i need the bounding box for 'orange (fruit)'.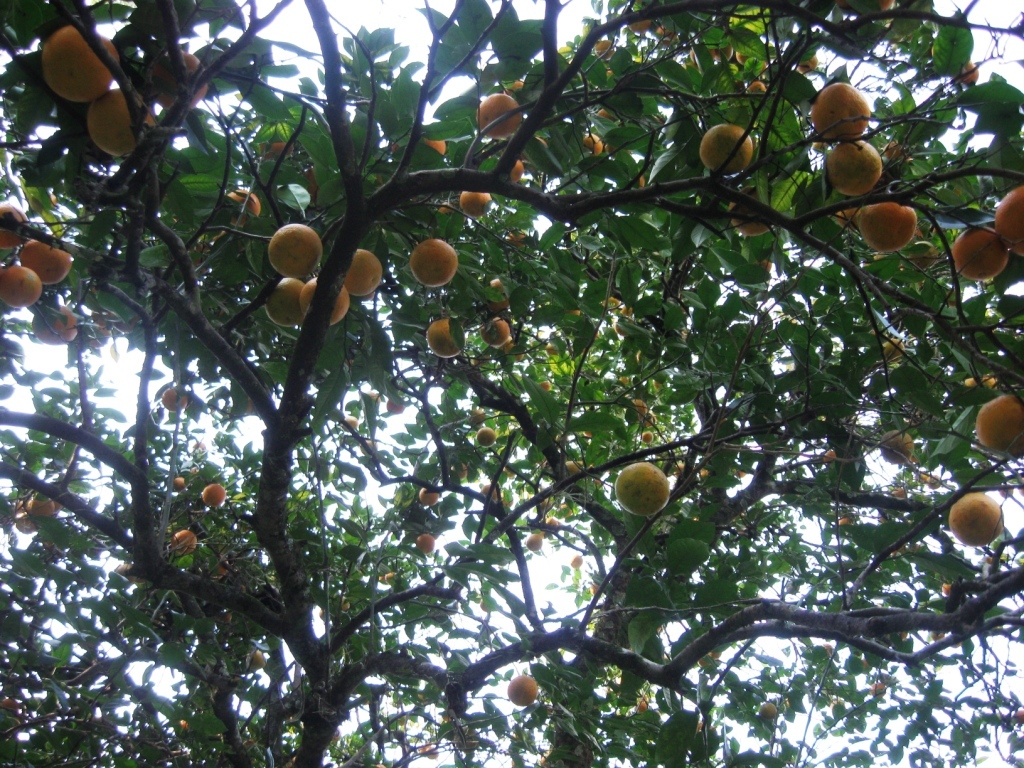
Here it is: pyautogui.locateOnScreen(818, 76, 857, 136).
